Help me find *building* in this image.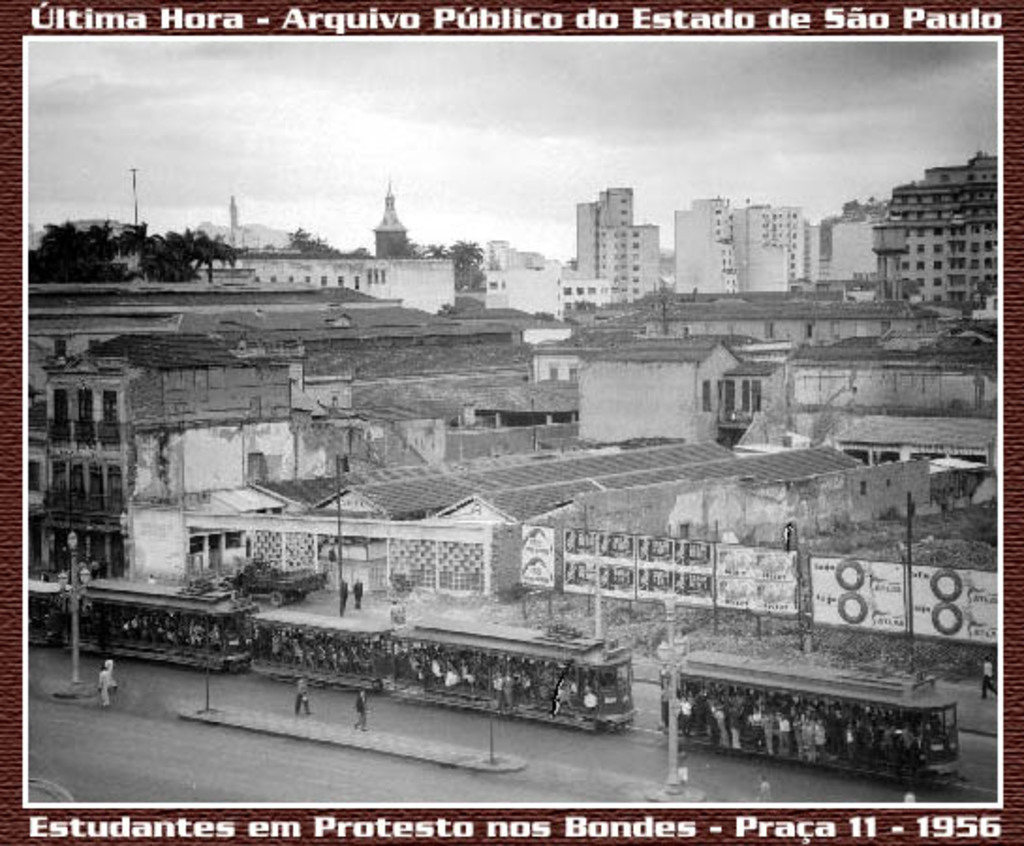
Found it: box(806, 218, 881, 286).
